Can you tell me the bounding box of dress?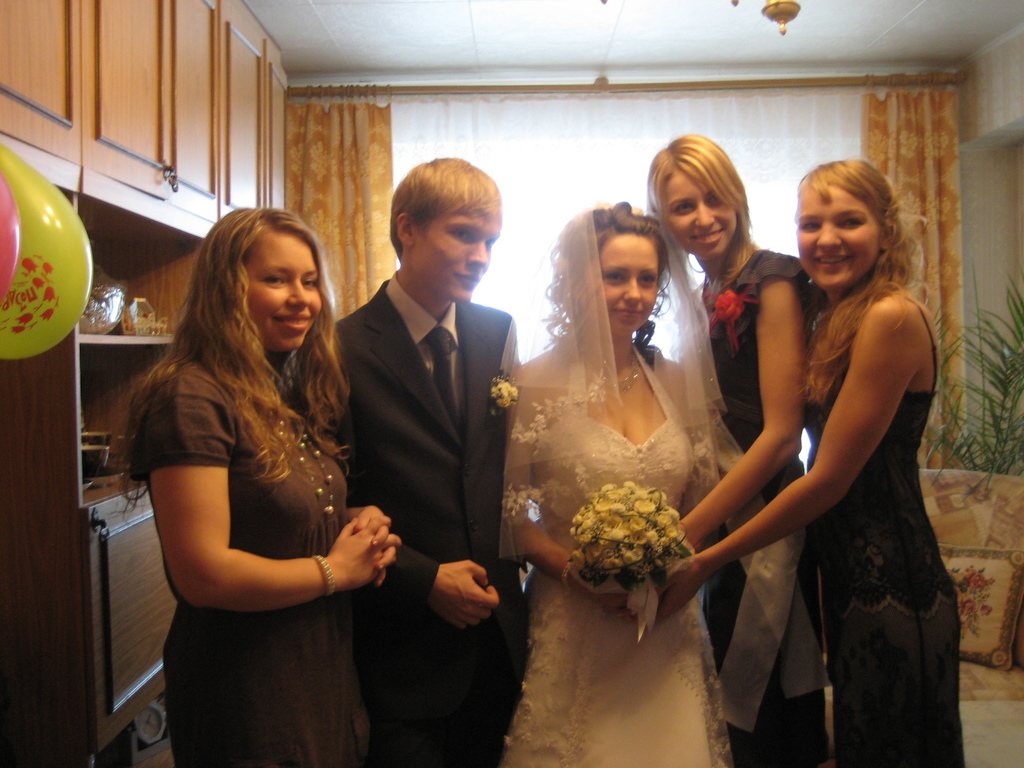
rect(129, 364, 371, 767).
